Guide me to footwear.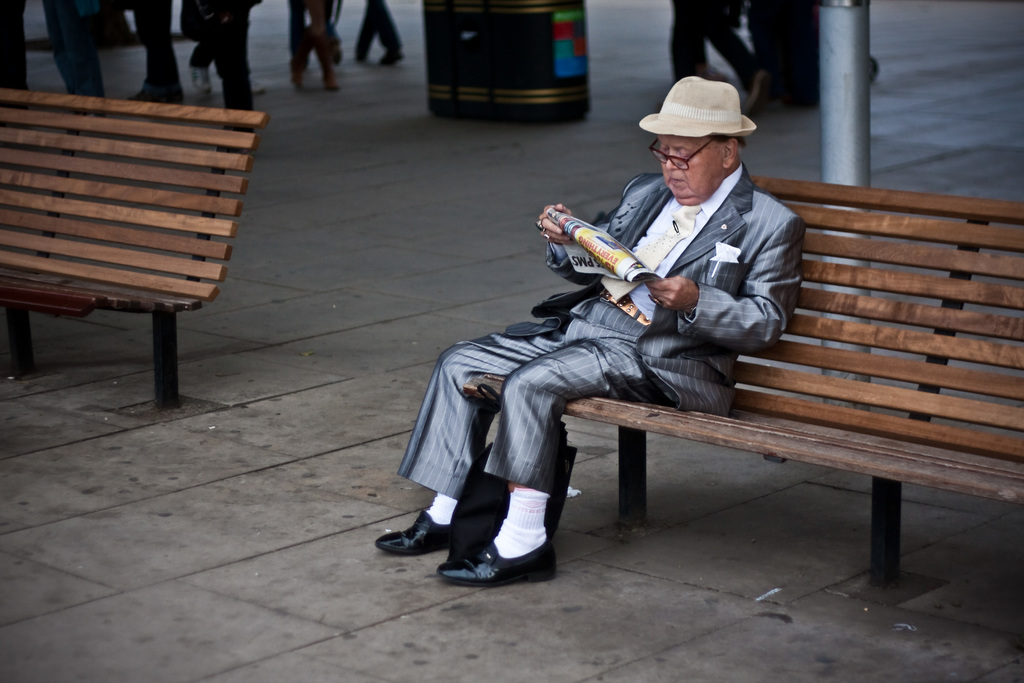
Guidance: BBox(432, 529, 566, 593).
